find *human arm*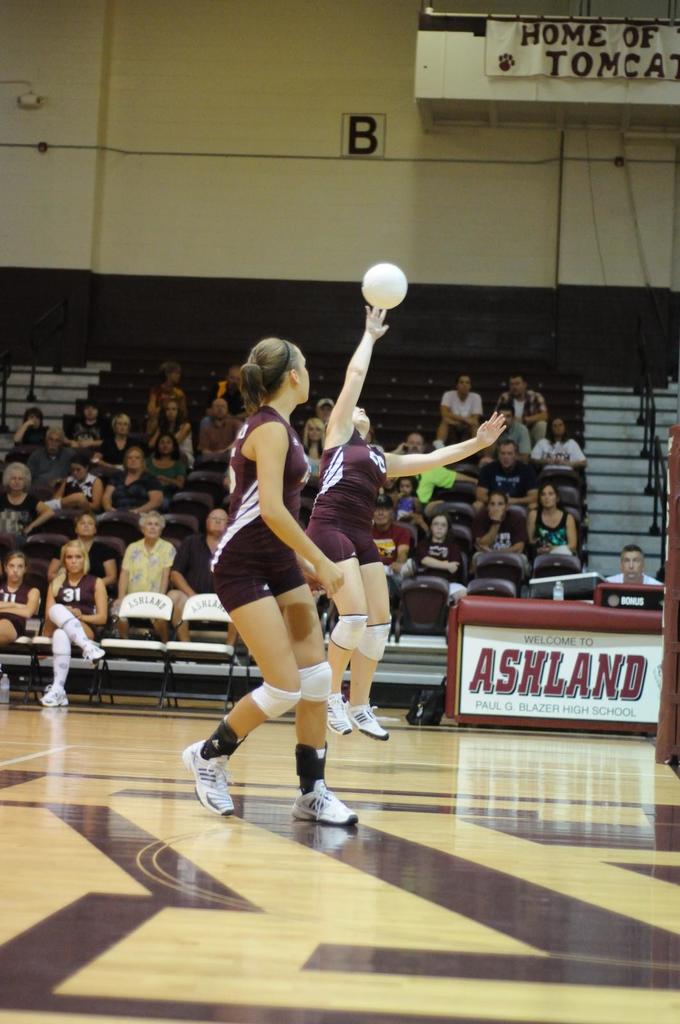
<region>416, 535, 459, 577</region>
